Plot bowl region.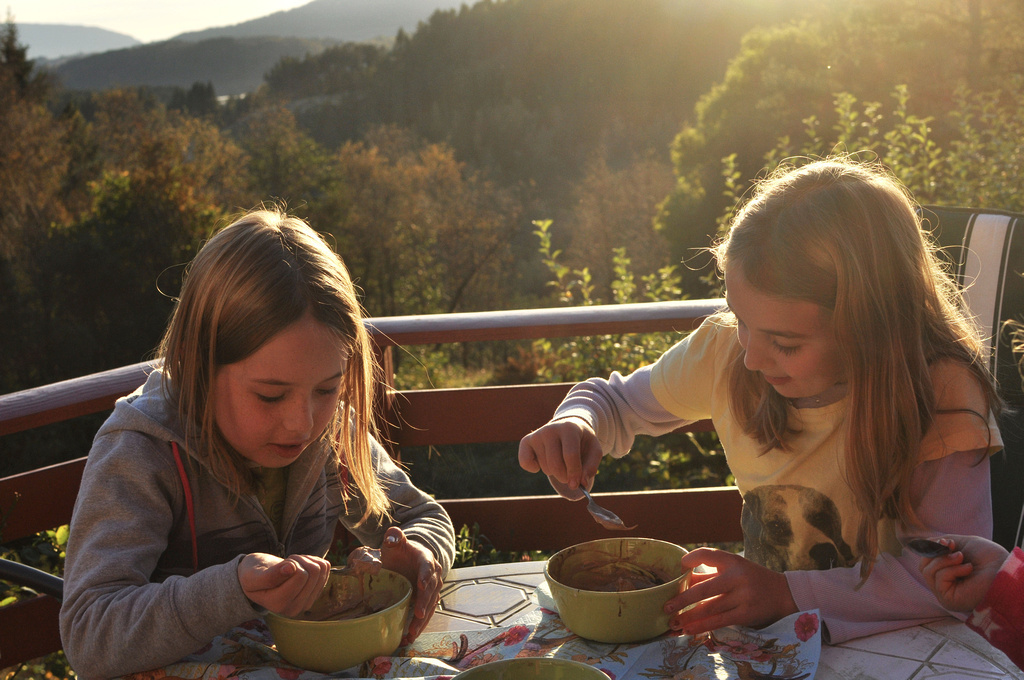
Plotted at l=271, t=566, r=410, b=675.
